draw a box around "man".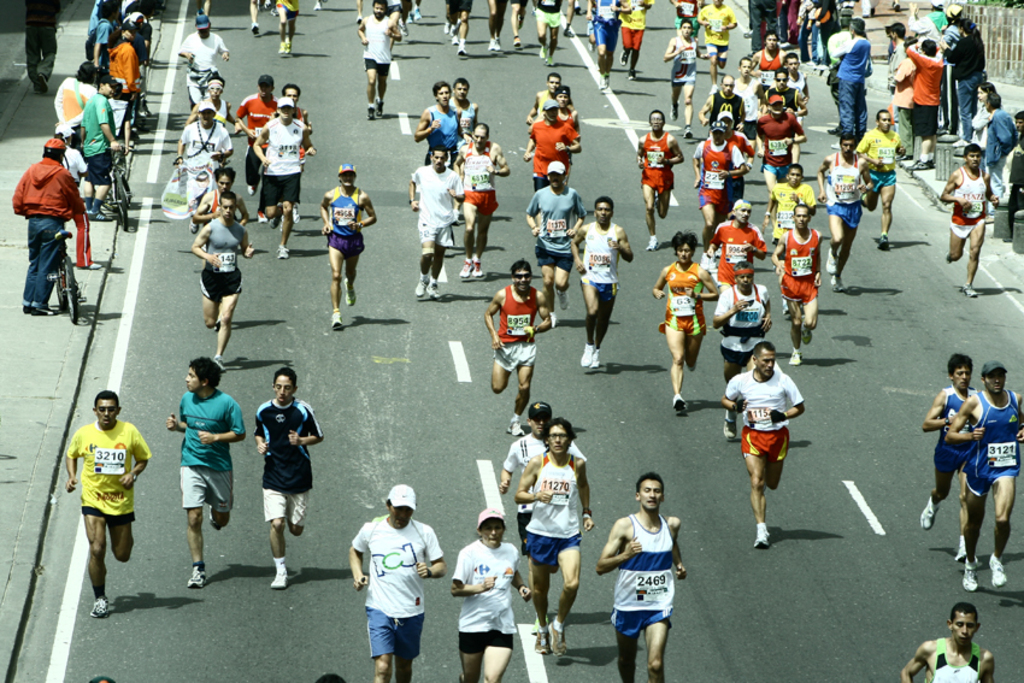
[x1=273, y1=0, x2=301, y2=55].
